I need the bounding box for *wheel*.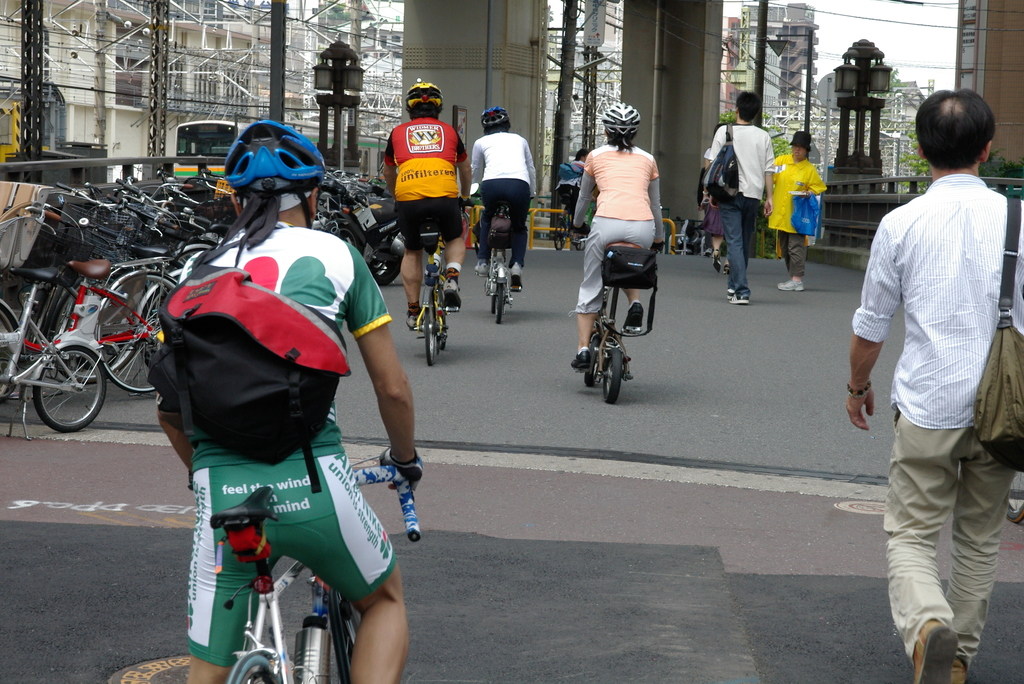
Here it is: bbox=[0, 301, 17, 402].
